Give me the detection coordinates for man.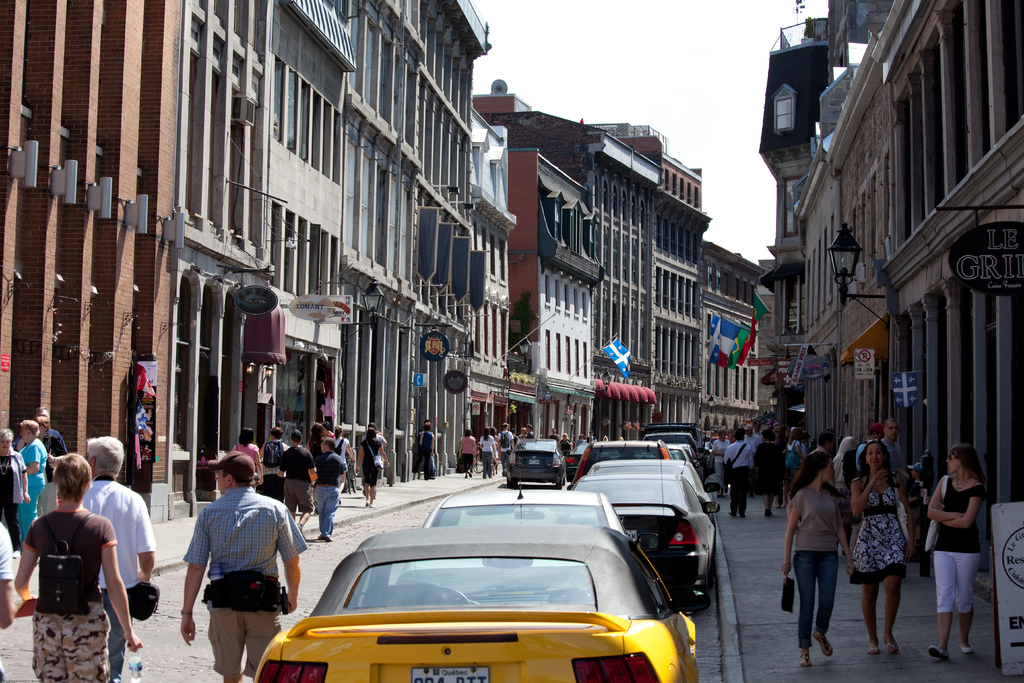
left=721, top=426, right=753, bottom=520.
